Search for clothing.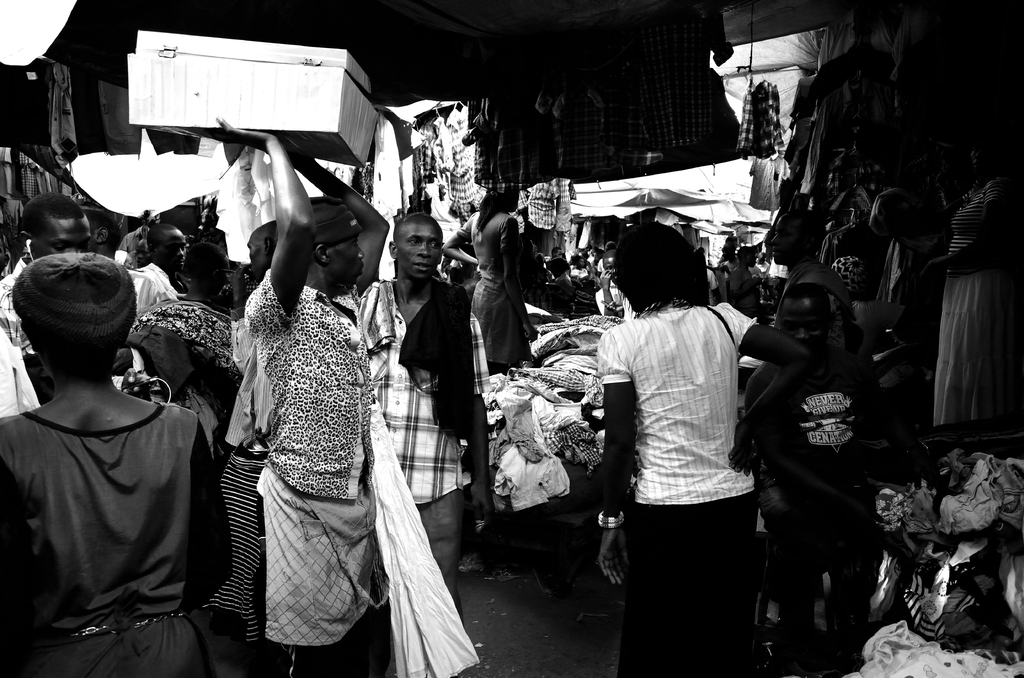
Found at [left=909, top=159, right=1012, bottom=460].
